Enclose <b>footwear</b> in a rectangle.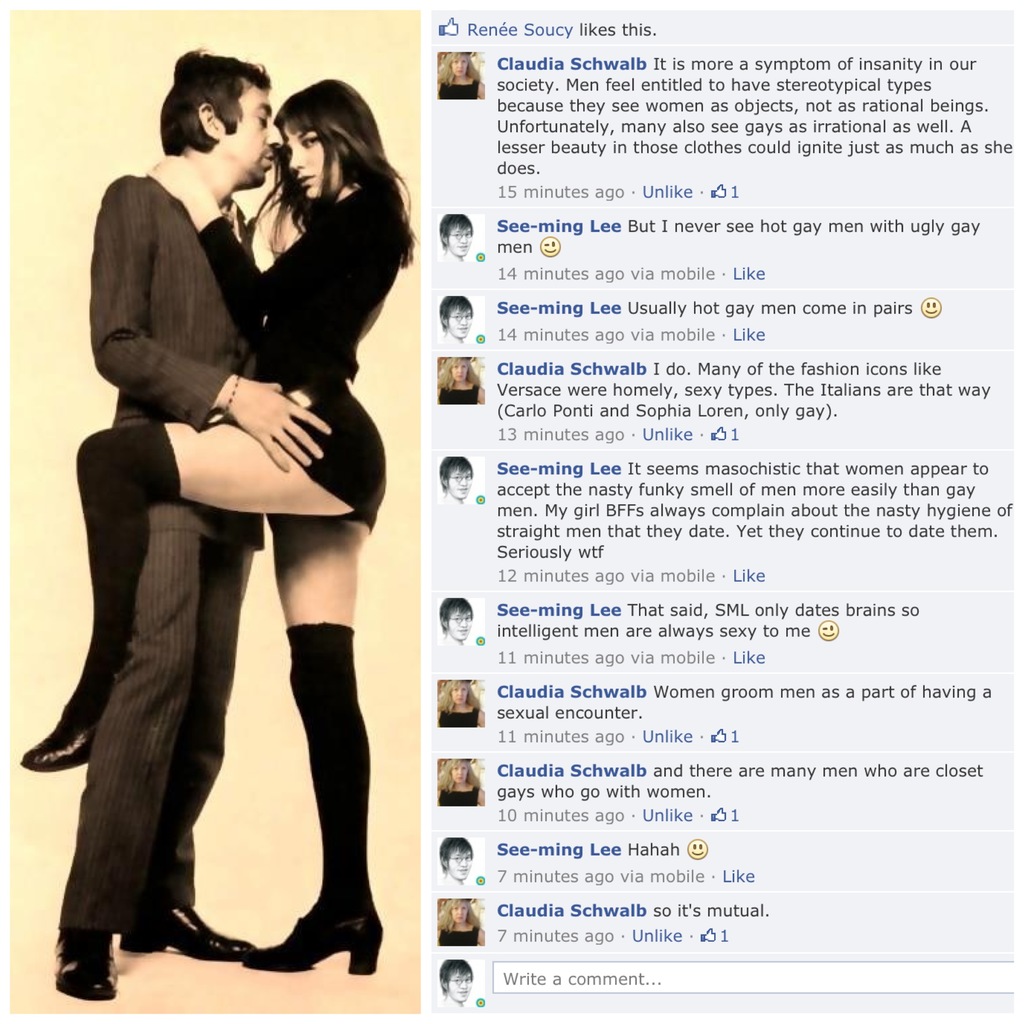
rect(18, 697, 99, 769).
